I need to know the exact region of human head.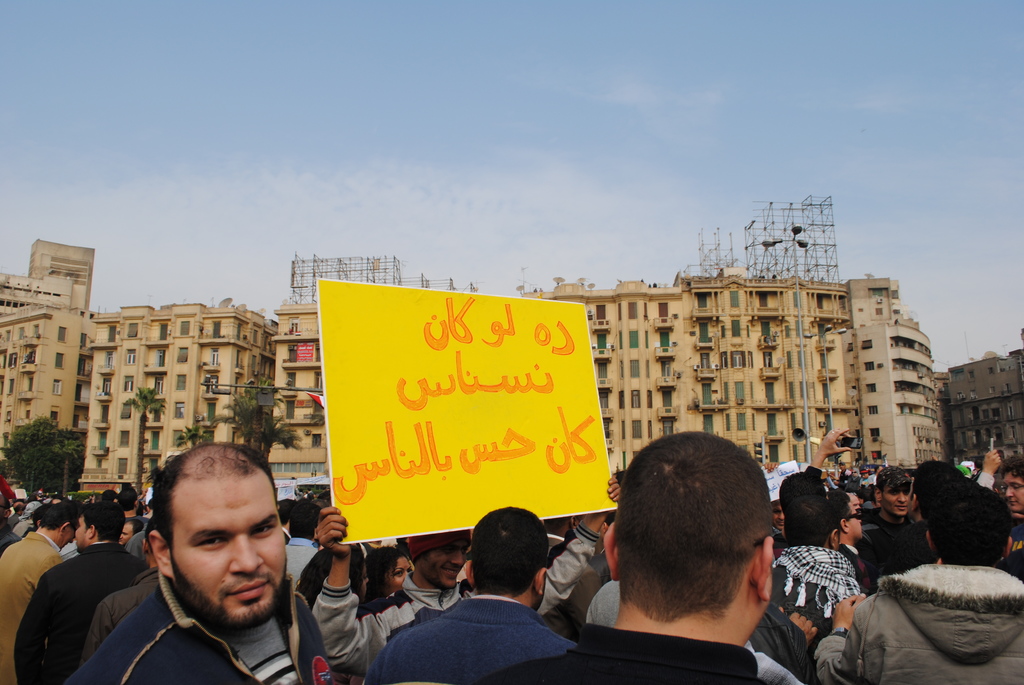
Region: locate(616, 433, 772, 651).
